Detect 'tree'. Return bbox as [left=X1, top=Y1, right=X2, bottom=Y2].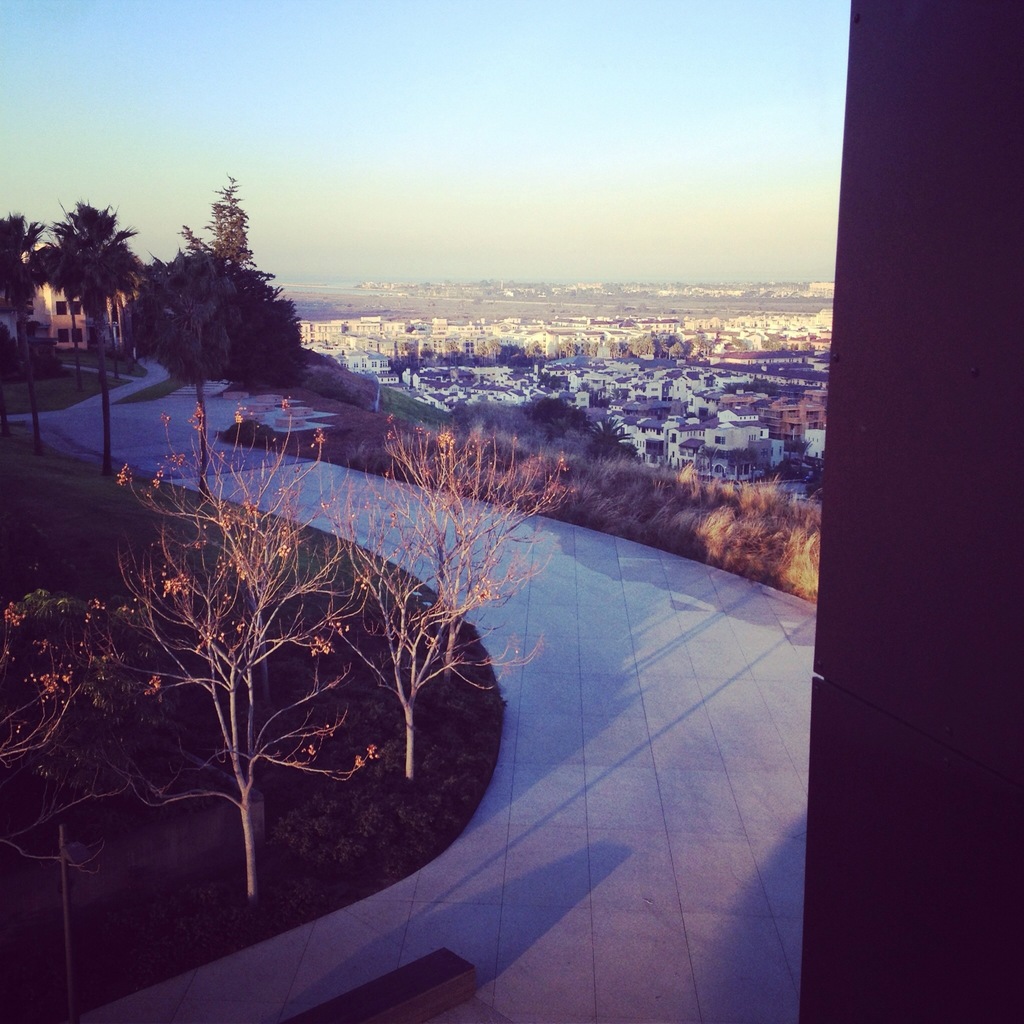
[left=0, top=216, right=79, bottom=440].
